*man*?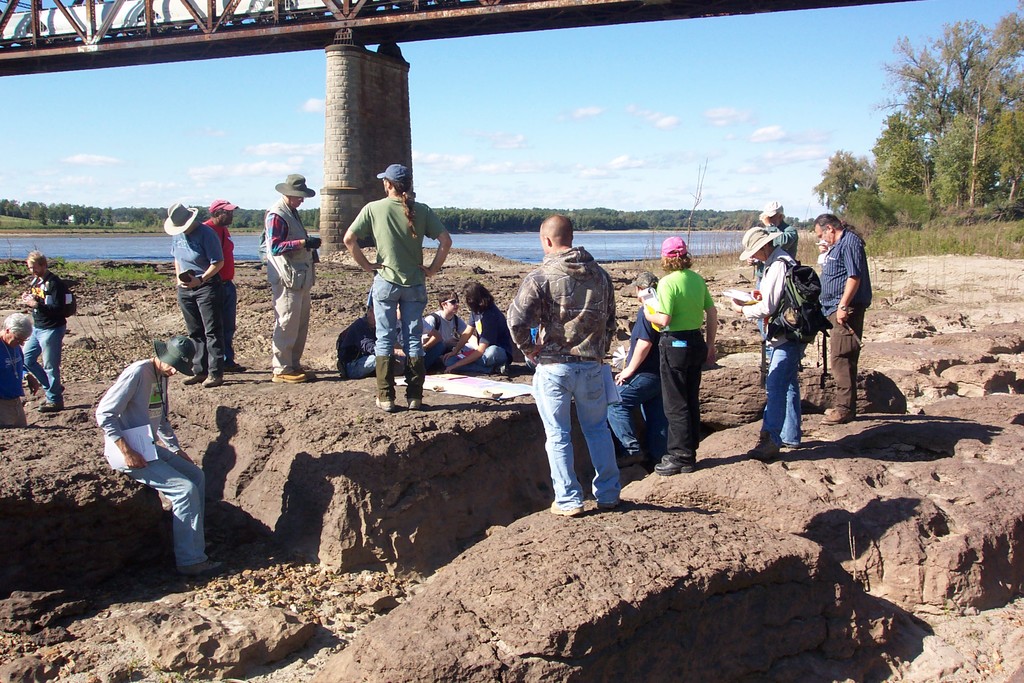
[435, 272, 513, 381]
